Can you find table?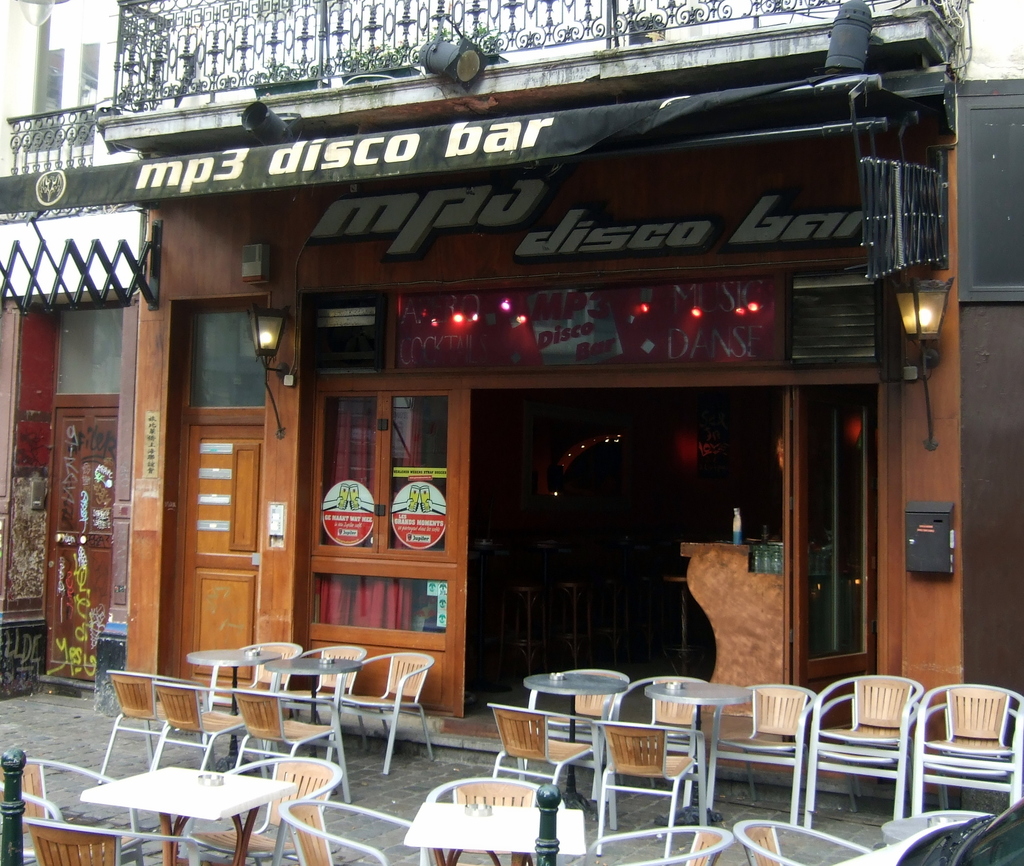
Yes, bounding box: l=646, t=676, r=749, b=802.
